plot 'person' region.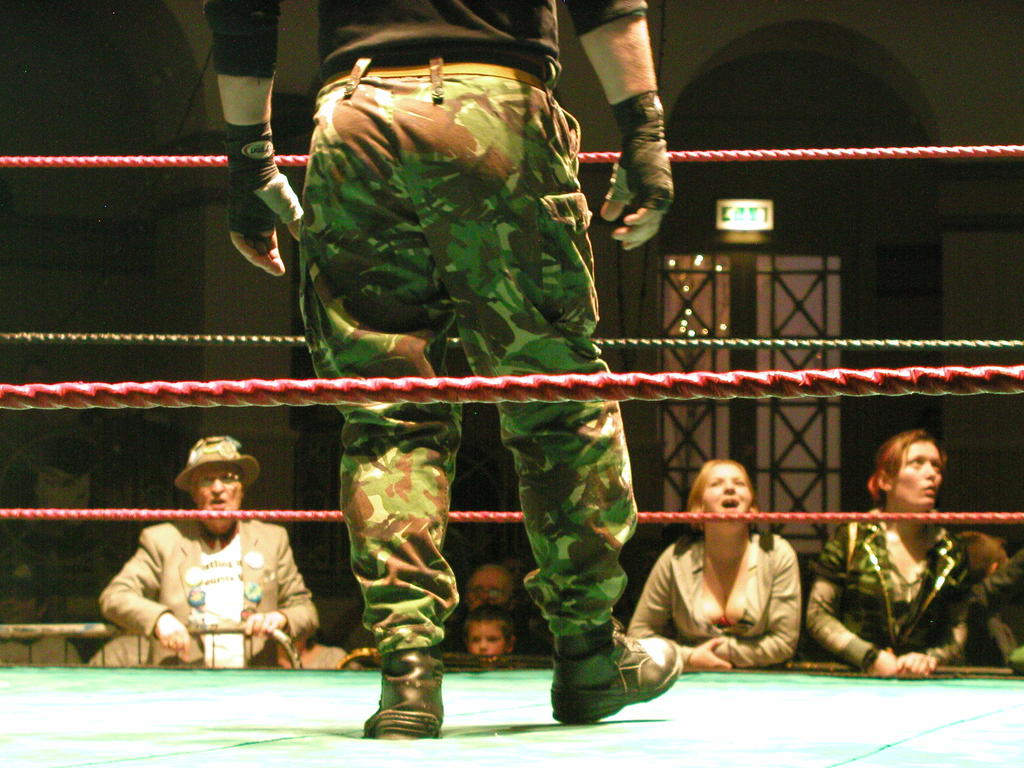
Plotted at 3, 553, 86, 675.
